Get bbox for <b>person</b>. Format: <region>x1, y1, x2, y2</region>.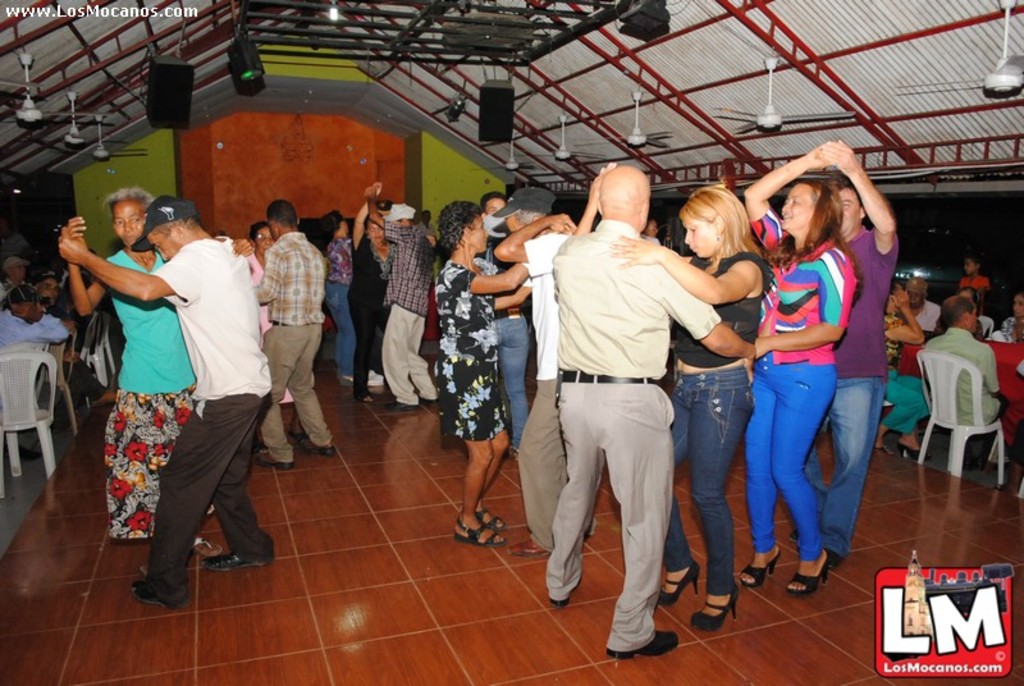
<region>741, 136, 864, 599</region>.
